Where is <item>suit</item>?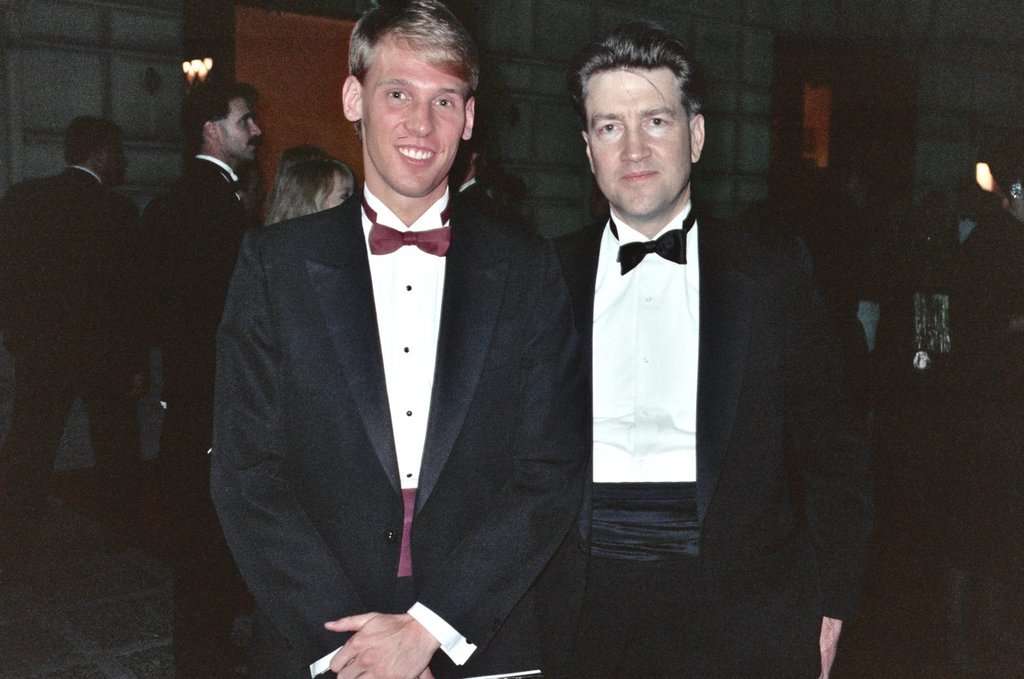
219,31,550,678.
